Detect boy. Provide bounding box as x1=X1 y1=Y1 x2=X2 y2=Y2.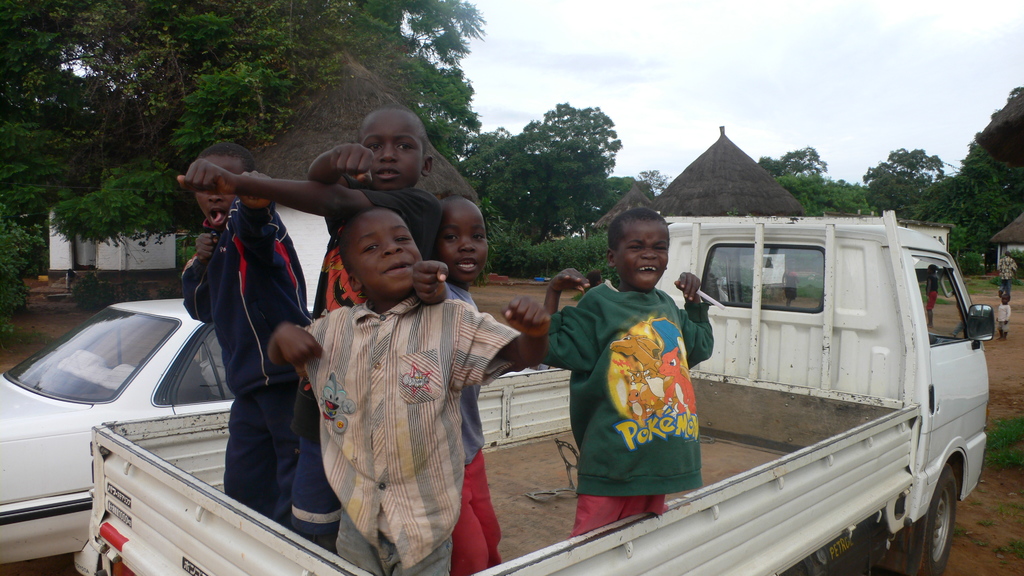
x1=410 y1=191 x2=502 y2=572.
